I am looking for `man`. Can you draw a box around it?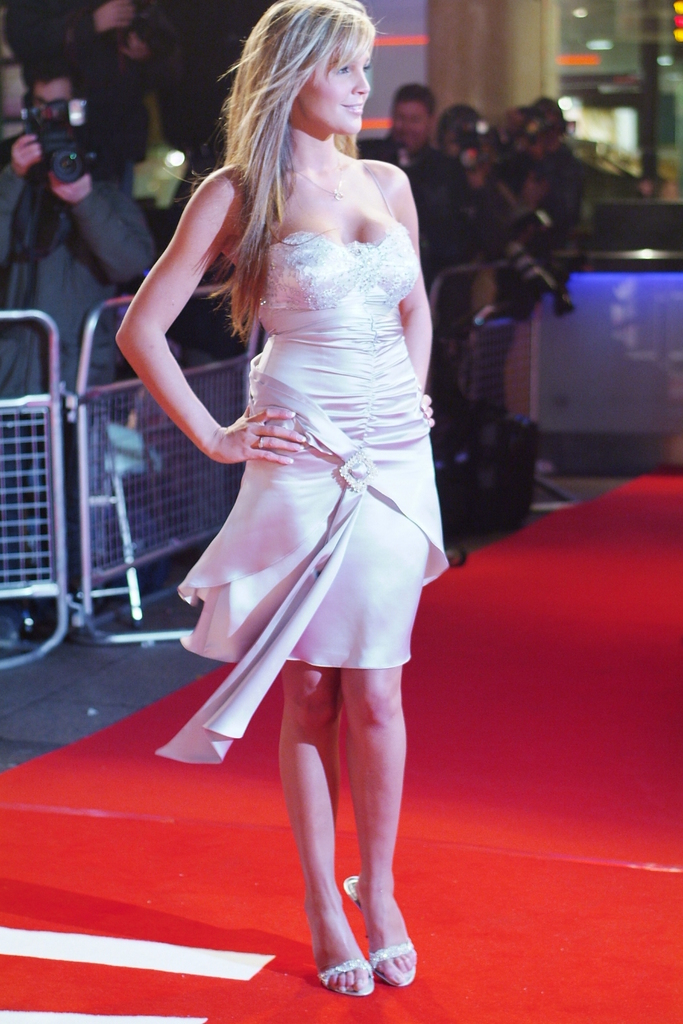
Sure, the bounding box is pyautogui.locateOnScreen(349, 68, 462, 316).
